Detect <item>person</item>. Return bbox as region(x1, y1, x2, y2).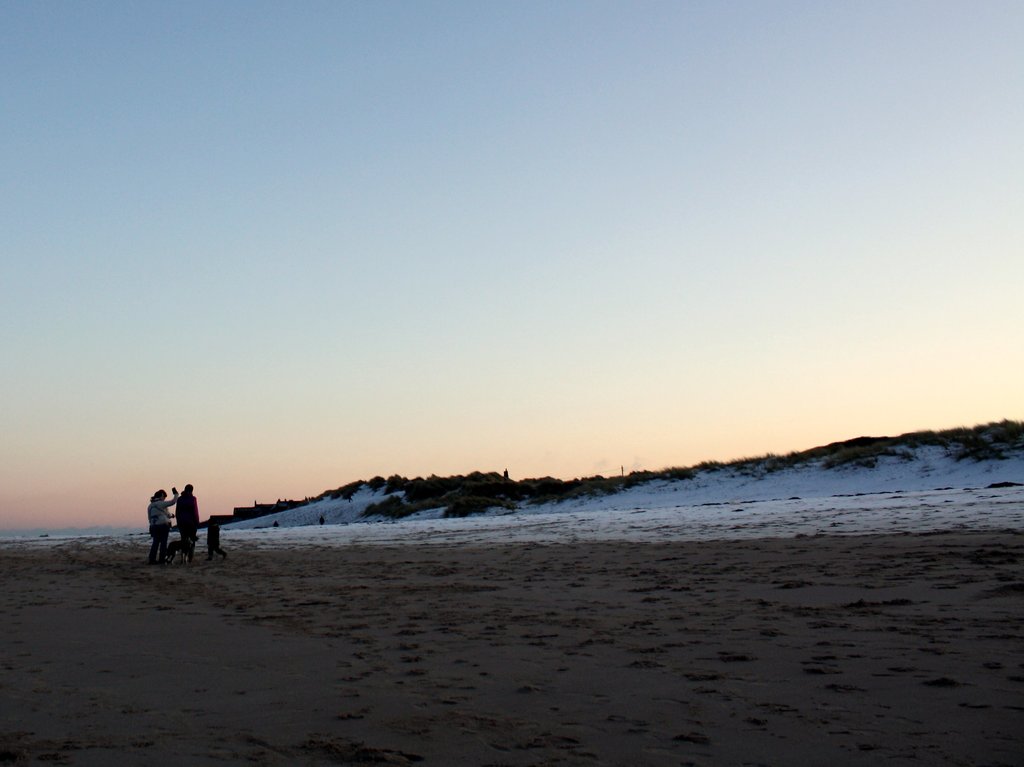
region(148, 489, 177, 563).
